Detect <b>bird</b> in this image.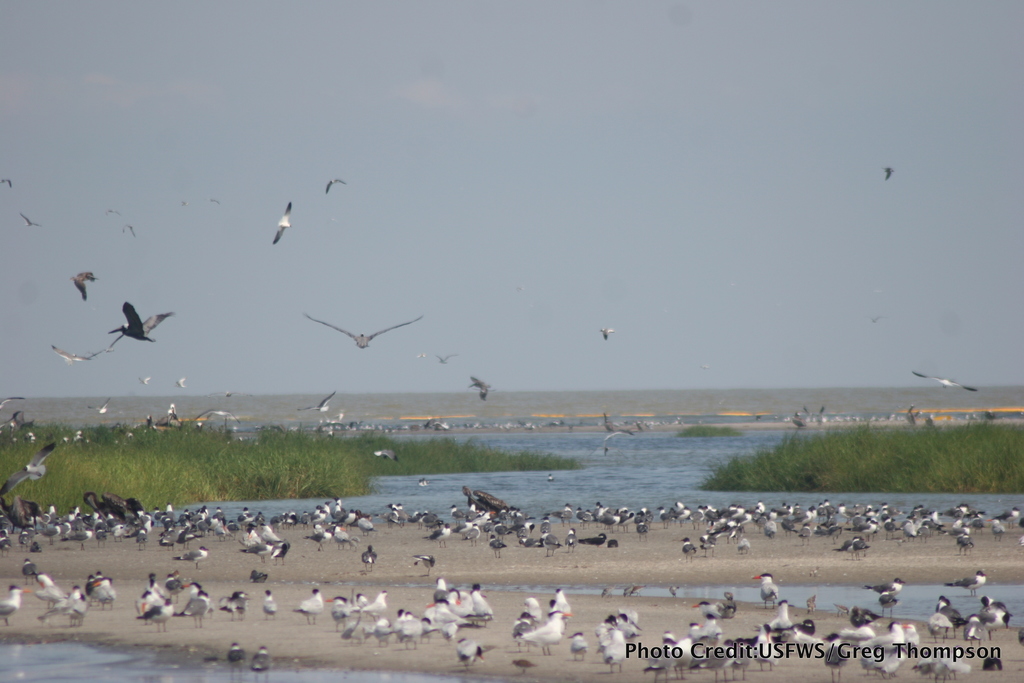
Detection: x1=287, y1=389, x2=335, y2=415.
